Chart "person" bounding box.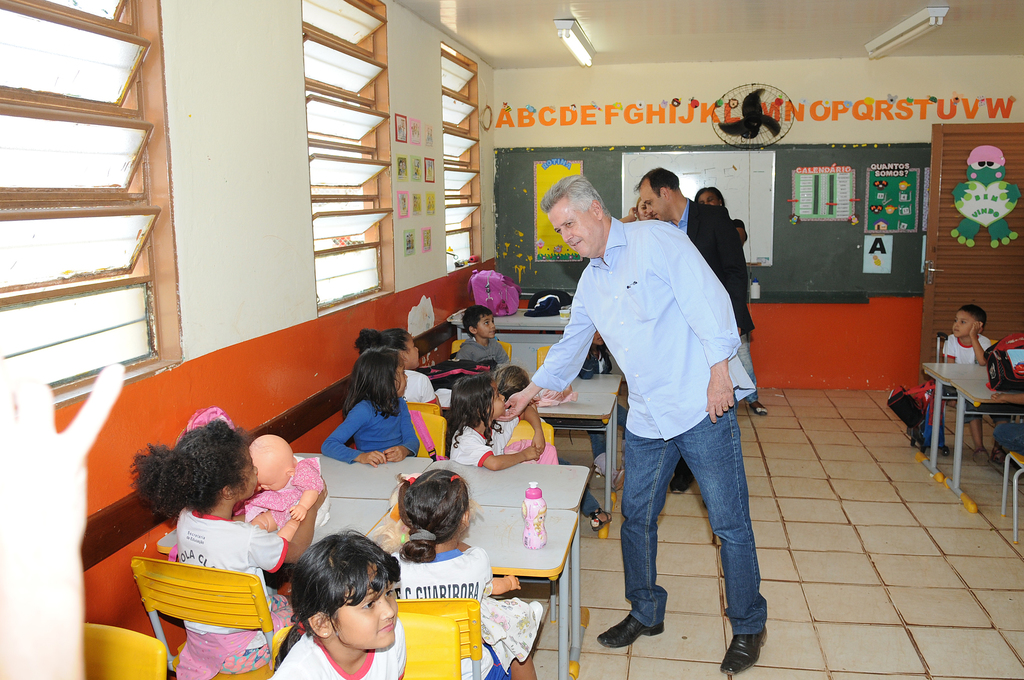
Charted: [x1=632, y1=163, x2=758, y2=364].
